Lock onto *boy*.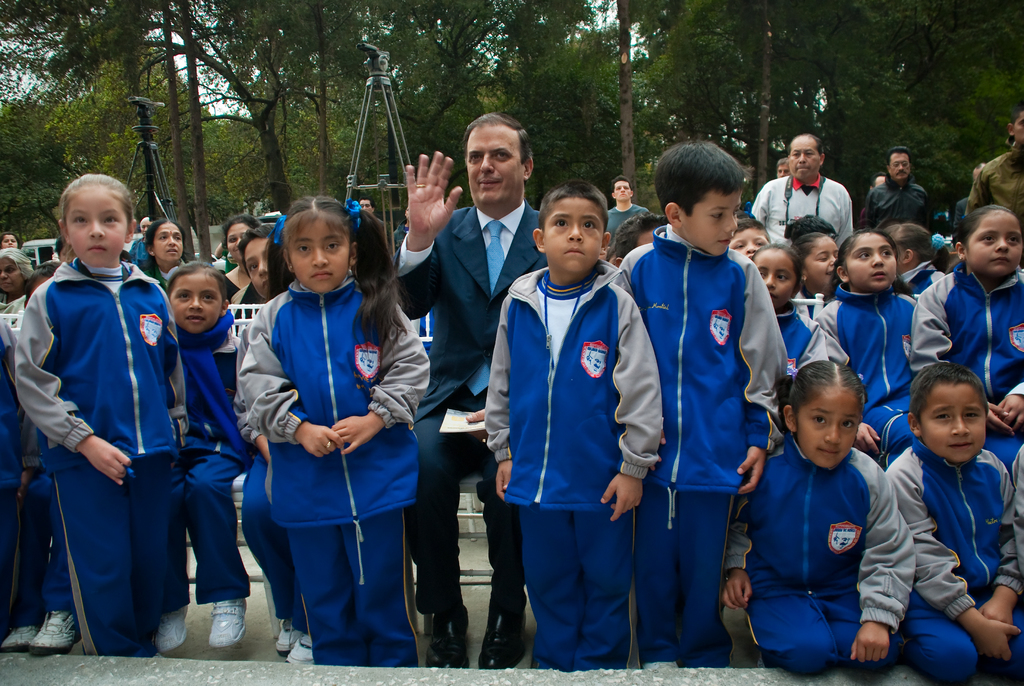
Locked: box=[236, 216, 311, 667].
